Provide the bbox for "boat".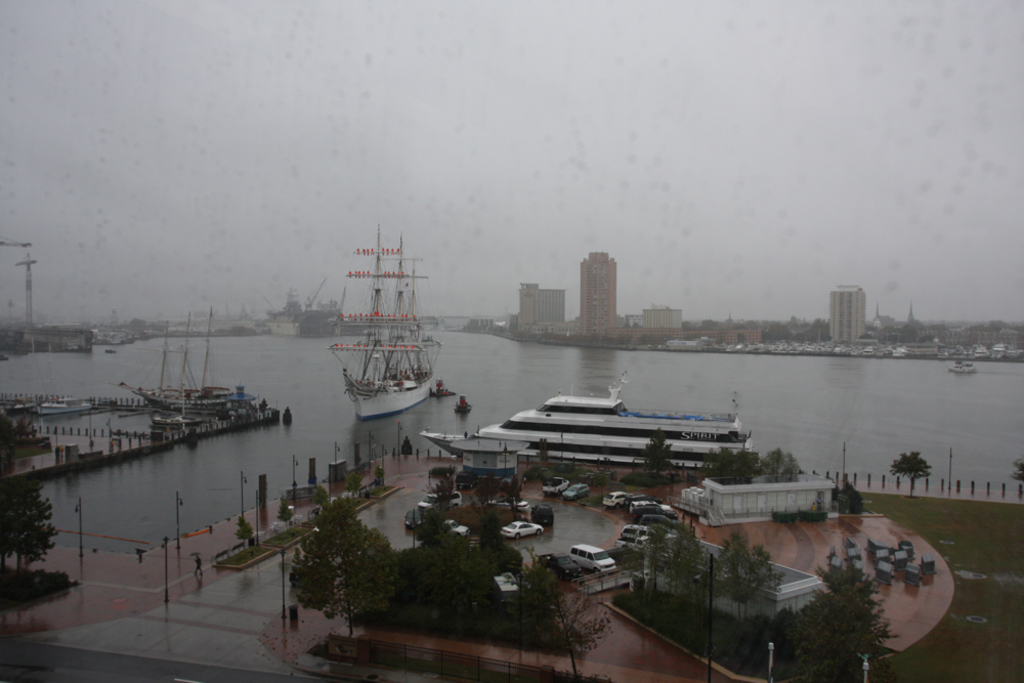
detection(418, 375, 755, 469).
